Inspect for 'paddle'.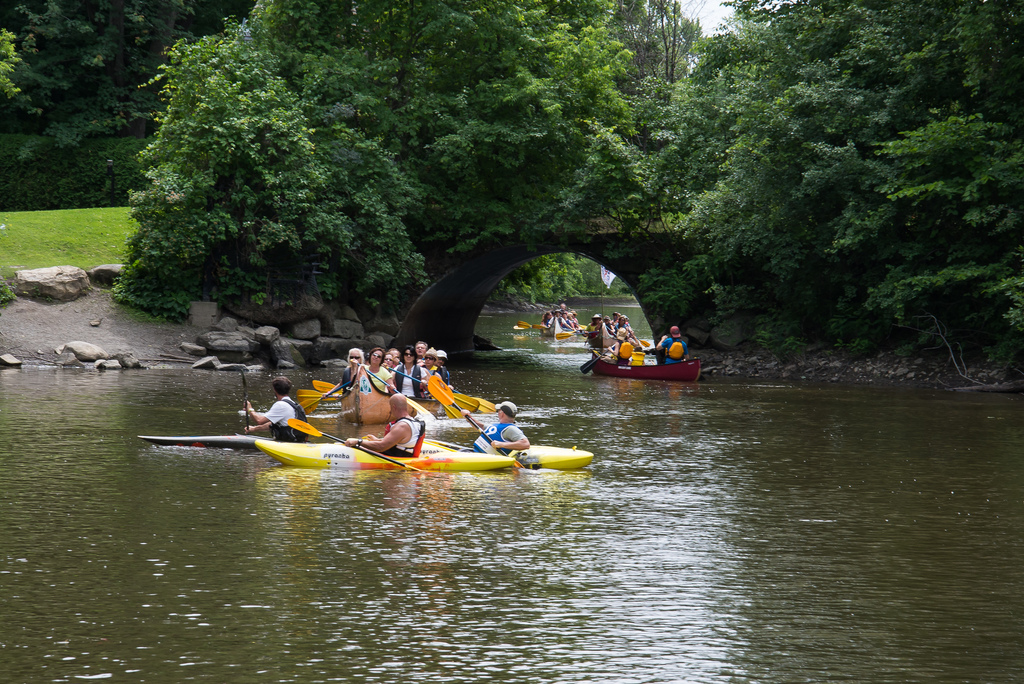
Inspection: box=[552, 334, 582, 342].
